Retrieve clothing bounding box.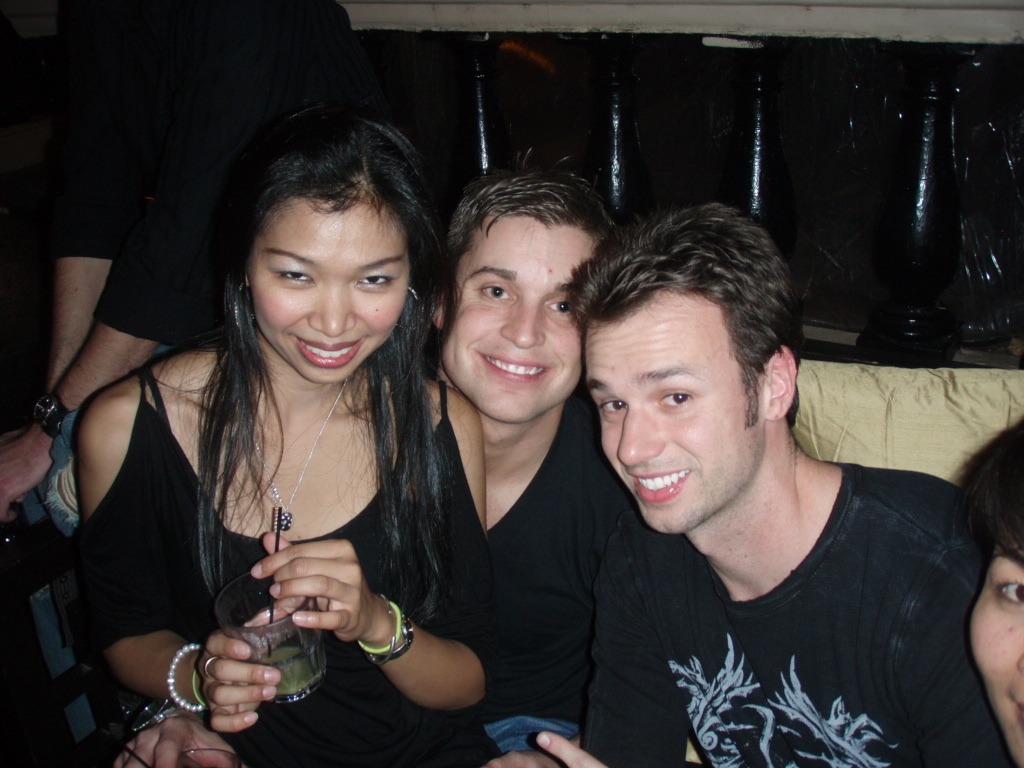
Bounding box: crop(574, 460, 1015, 765).
